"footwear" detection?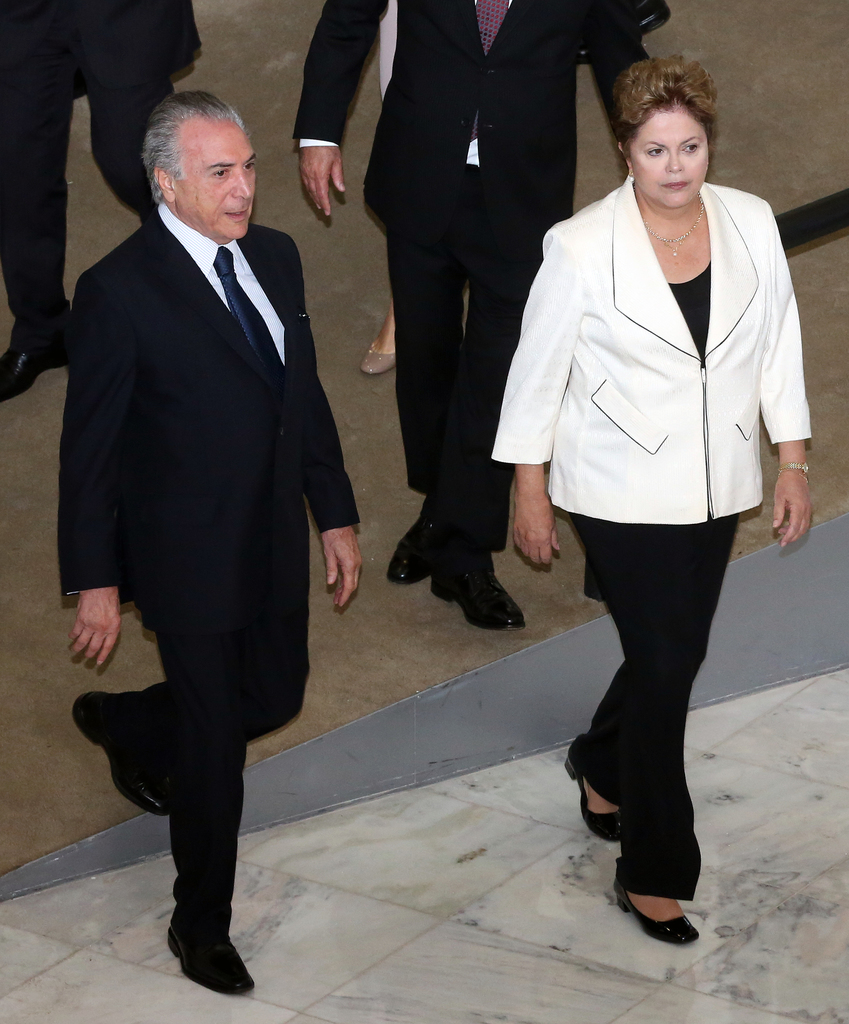
Rect(433, 566, 531, 636)
